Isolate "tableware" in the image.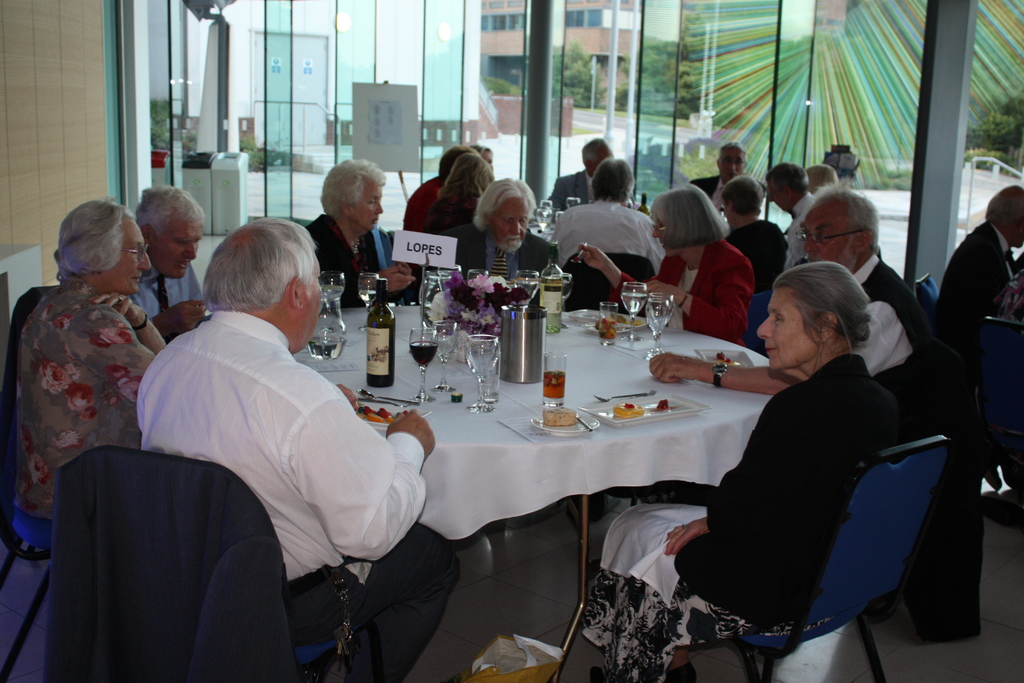
Isolated region: <box>556,212,564,222</box>.
